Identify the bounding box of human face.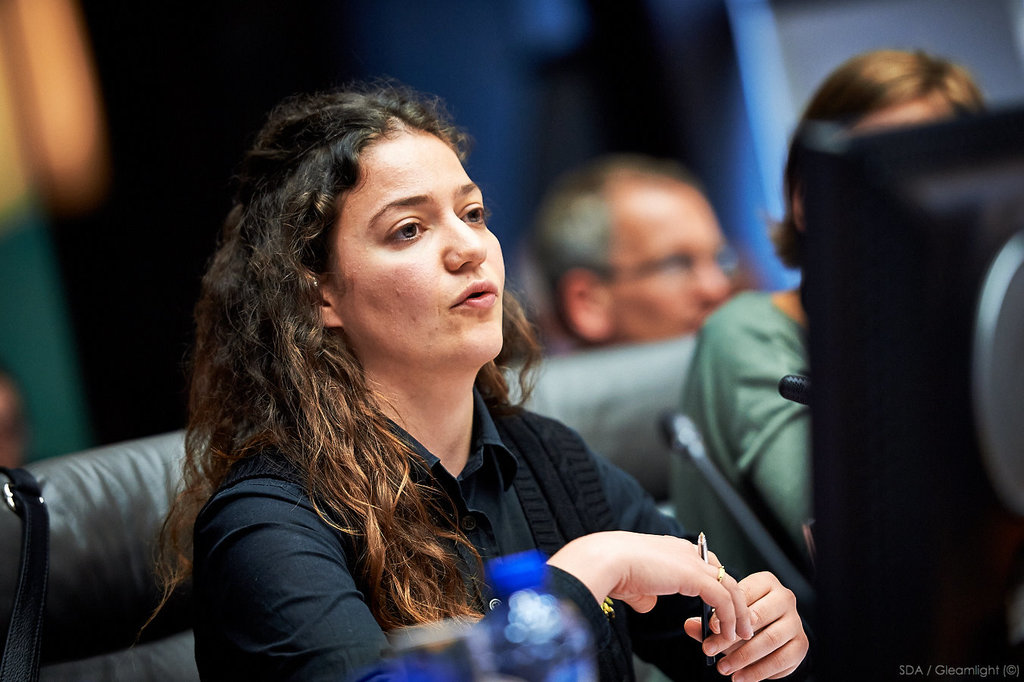
left=326, top=134, right=504, bottom=359.
